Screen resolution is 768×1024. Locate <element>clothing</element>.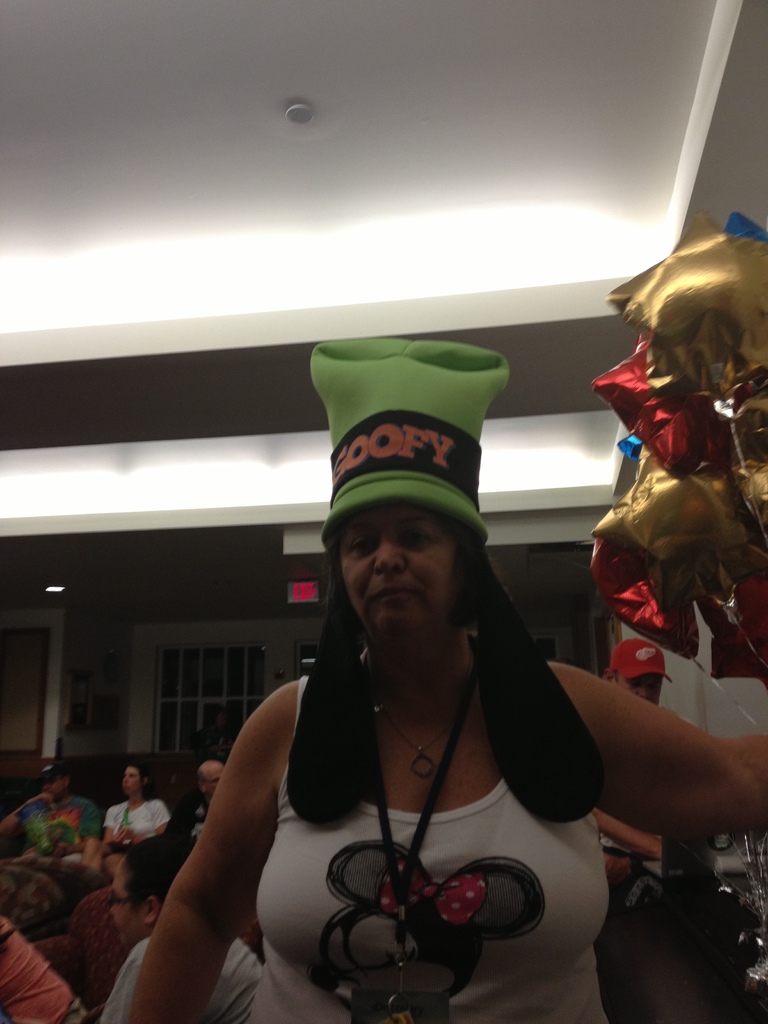
rect(15, 792, 108, 862).
